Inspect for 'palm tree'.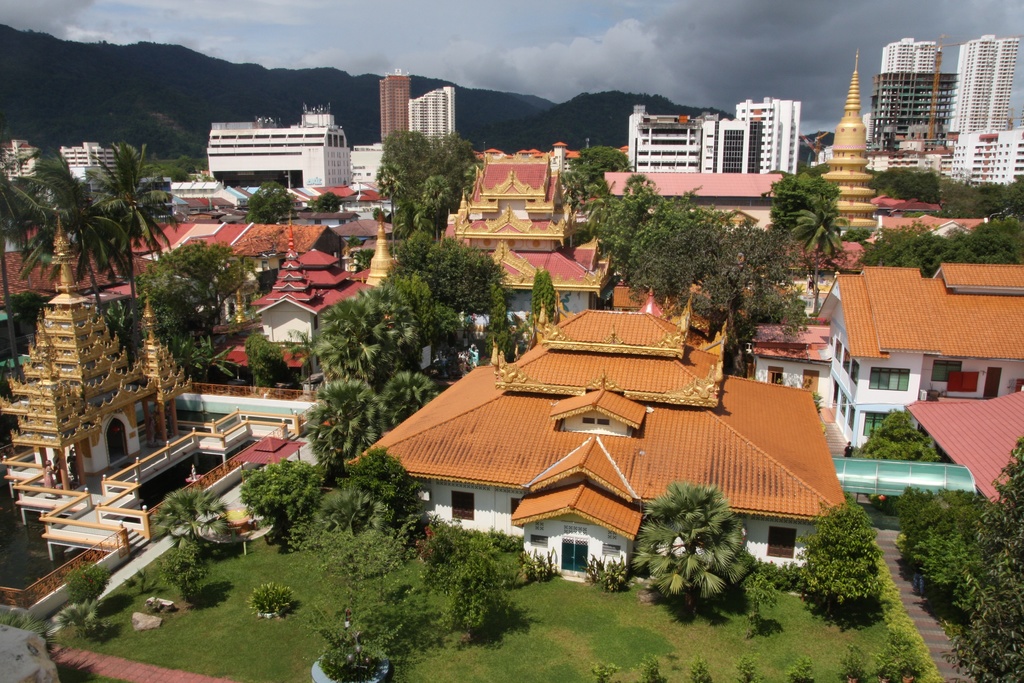
Inspection: 371,158,407,262.
